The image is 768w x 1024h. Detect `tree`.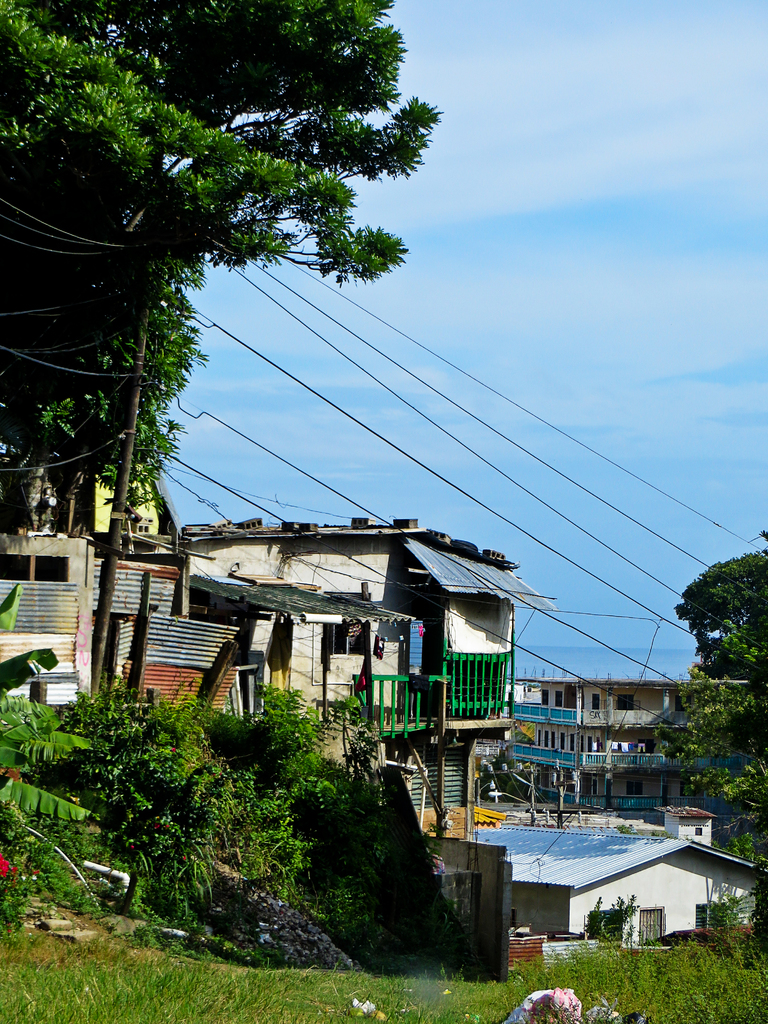
Detection: (left=0, top=566, right=109, bottom=926).
